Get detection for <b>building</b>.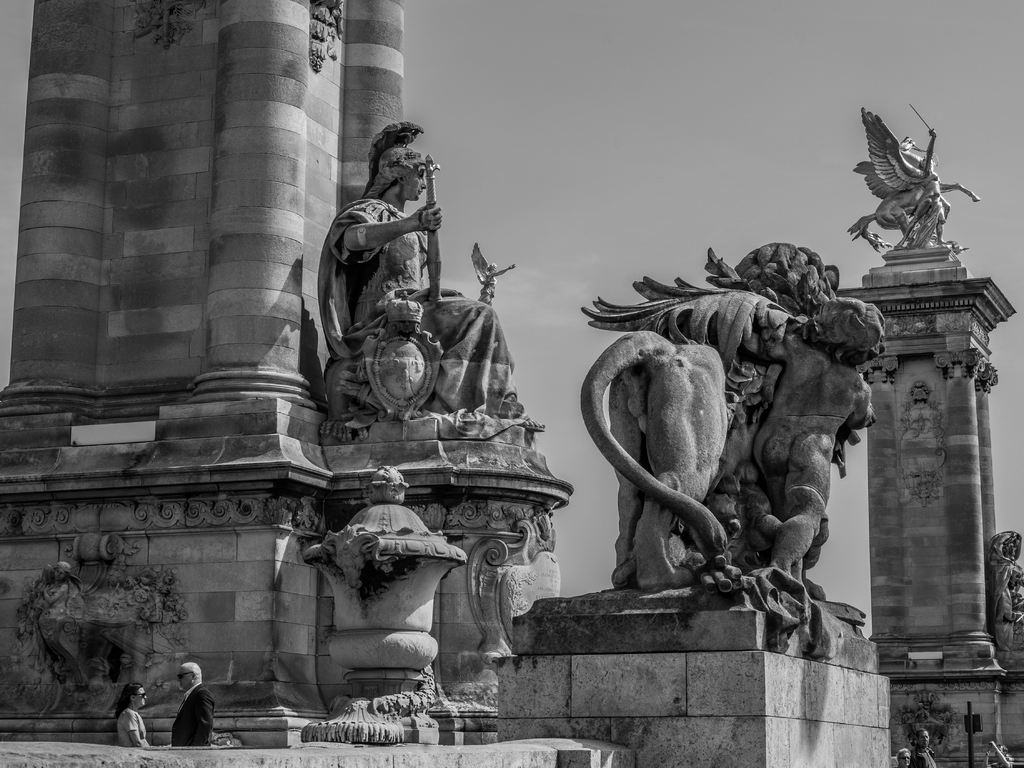
Detection: left=0, top=0, right=1023, bottom=767.
